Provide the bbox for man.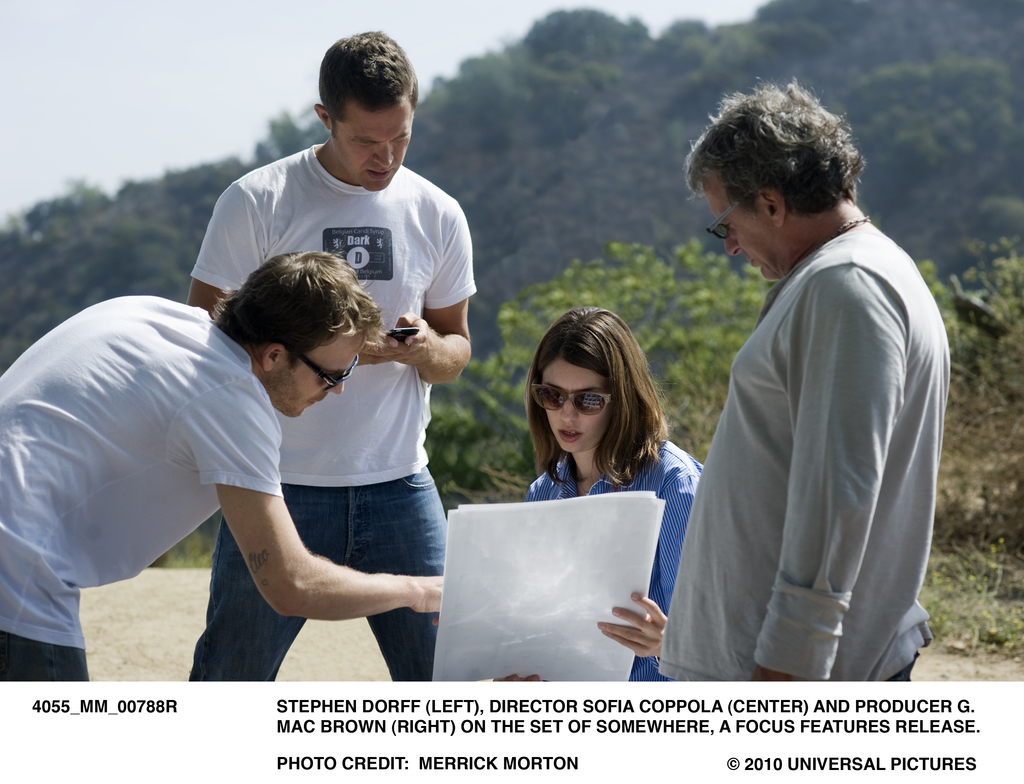
<region>0, 252, 445, 684</region>.
